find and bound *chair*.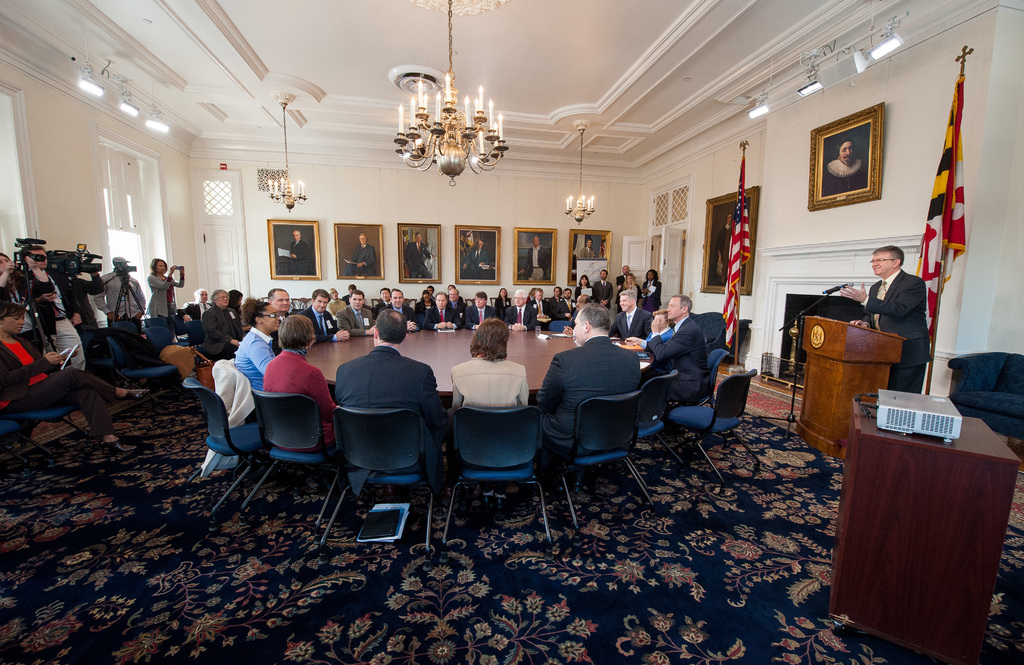
Bound: BBox(182, 375, 269, 512).
